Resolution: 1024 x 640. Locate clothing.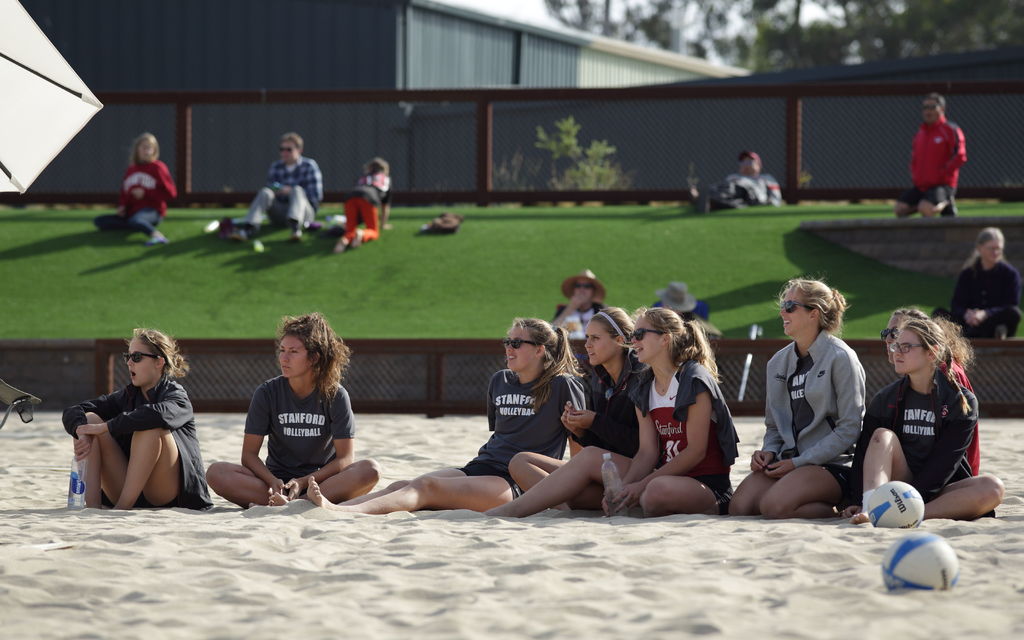
[left=626, top=361, right=740, bottom=514].
